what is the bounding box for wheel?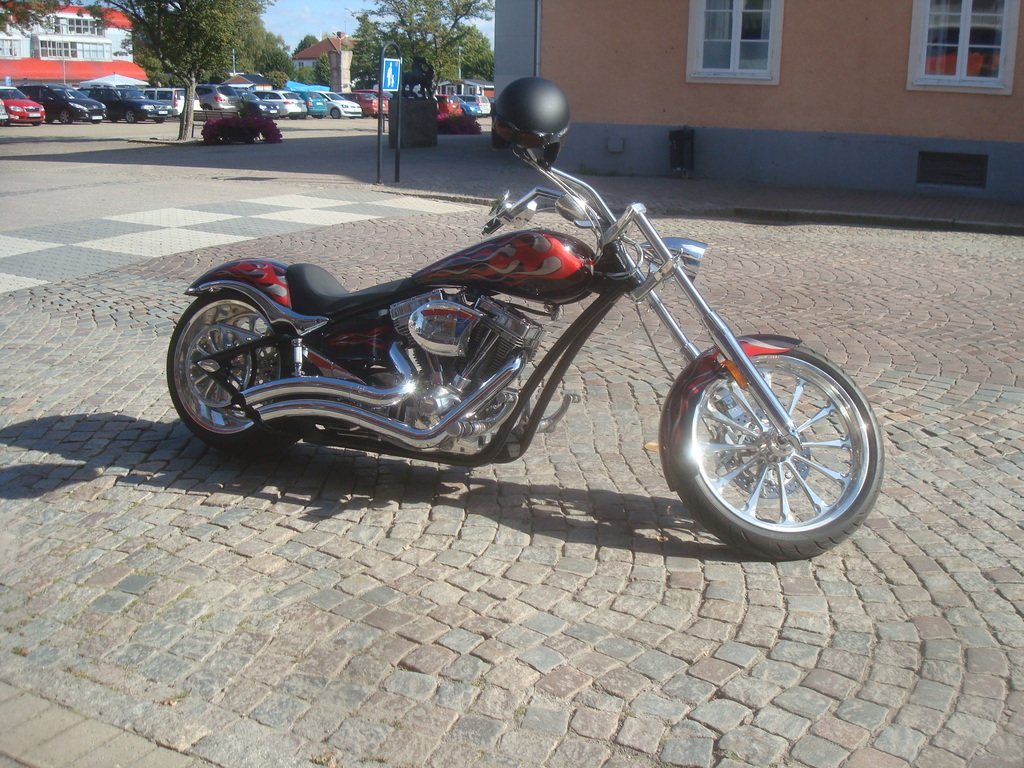
BBox(291, 116, 297, 120).
